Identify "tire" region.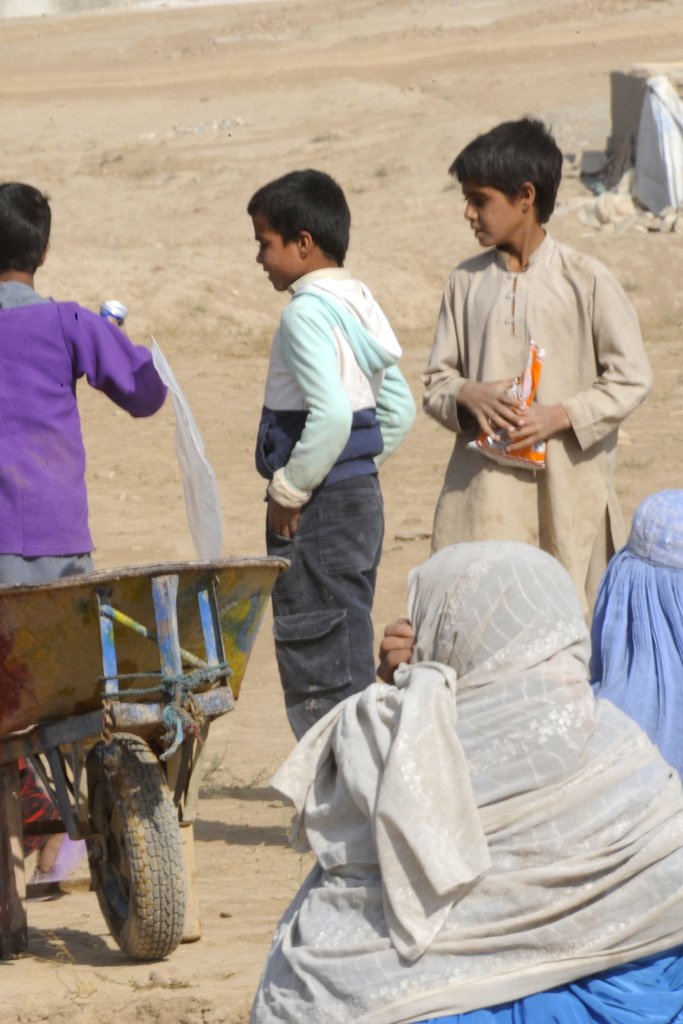
Region: l=79, t=762, r=188, b=970.
